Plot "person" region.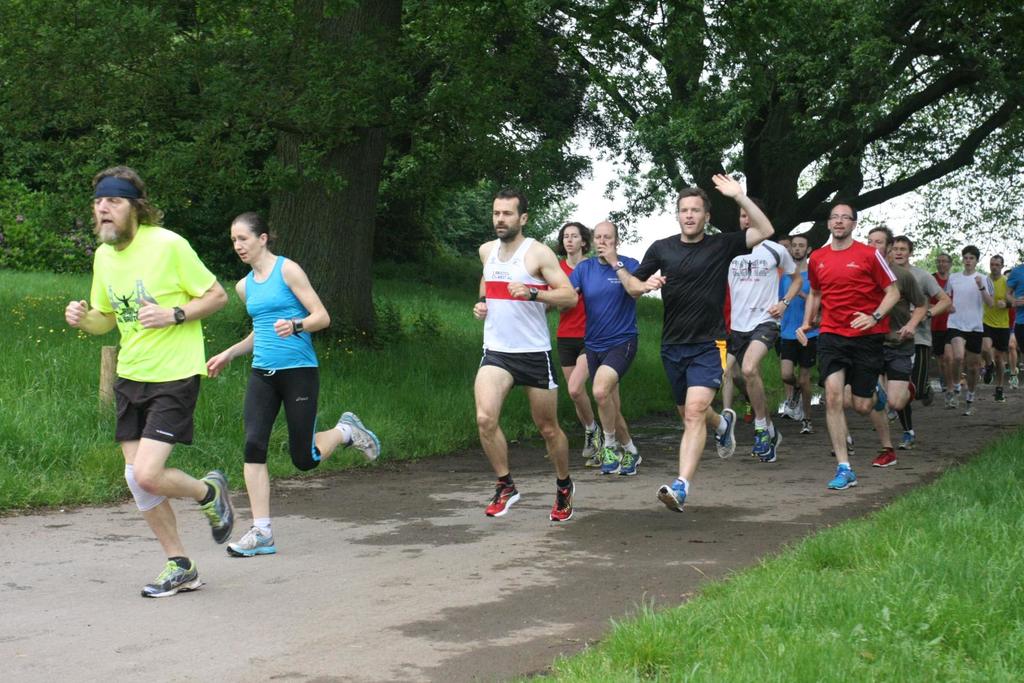
Plotted at bbox=[204, 211, 384, 556].
